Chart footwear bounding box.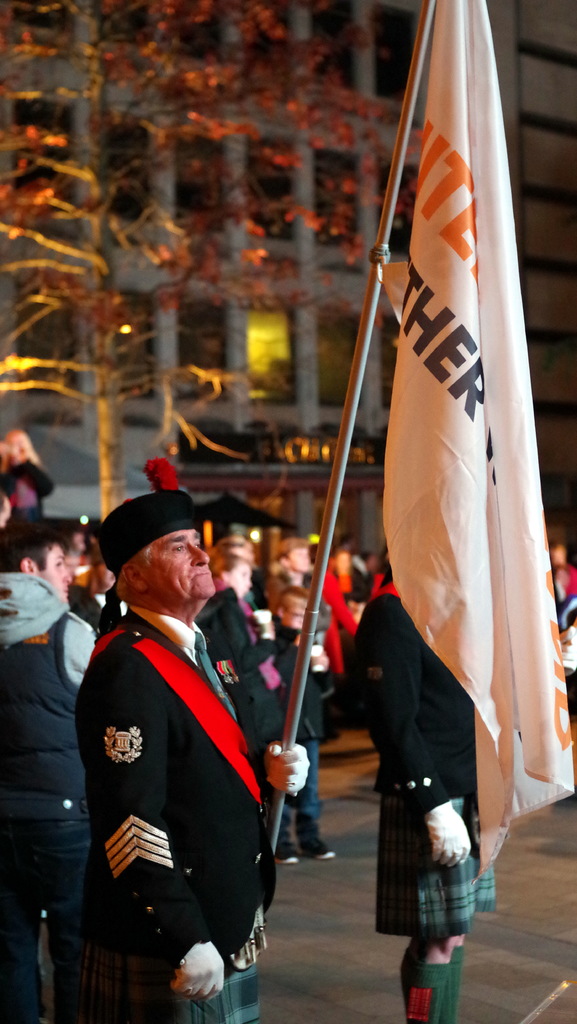
Charted: <region>273, 841, 299, 863</region>.
